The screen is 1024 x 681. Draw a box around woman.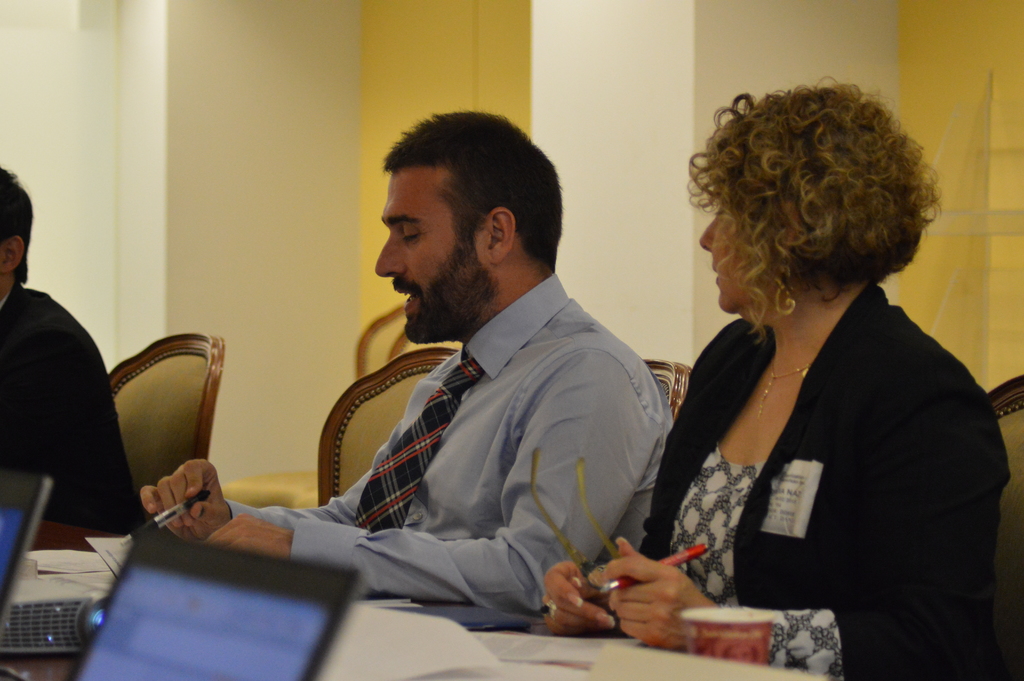
bbox=[539, 92, 1007, 677].
